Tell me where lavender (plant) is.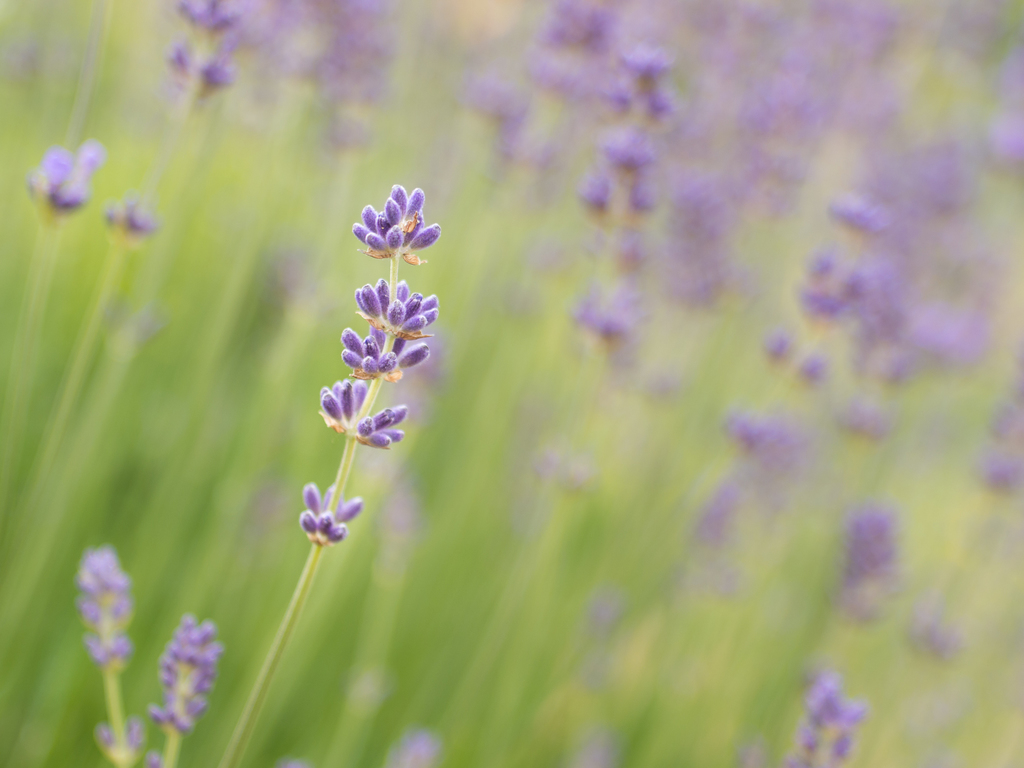
lavender (plant) is at 351/180/444/260.
